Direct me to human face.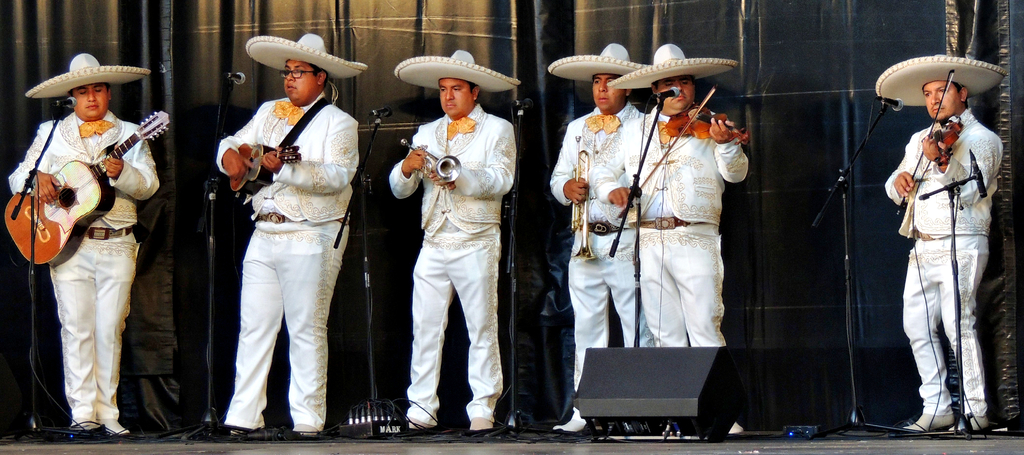
Direction: box=[924, 80, 967, 117].
